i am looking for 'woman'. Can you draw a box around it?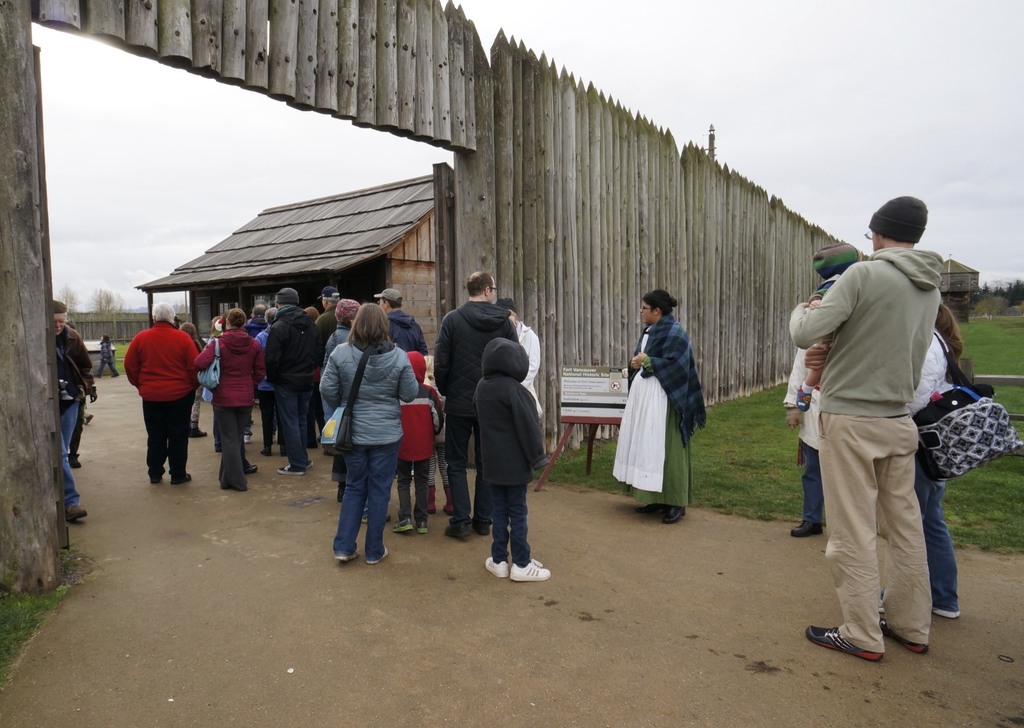
Sure, the bounding box is {"x1": 621, "y1": 303, "x2": 701, "y2": 521}.
